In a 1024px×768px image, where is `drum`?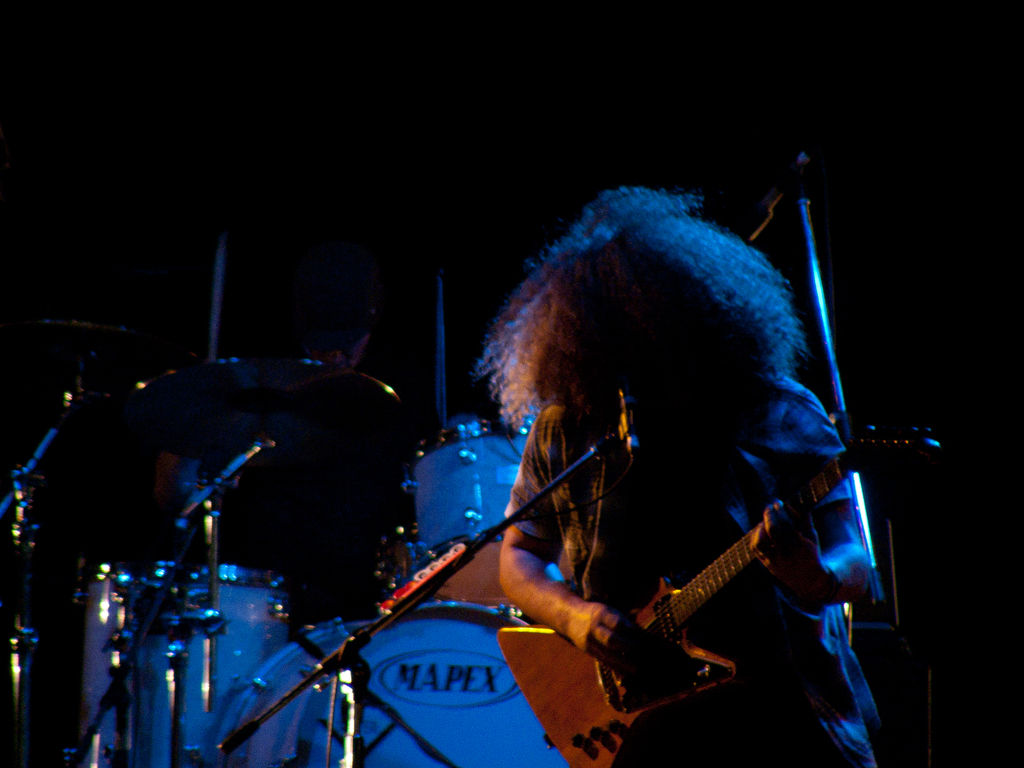
404/419/558/607.
